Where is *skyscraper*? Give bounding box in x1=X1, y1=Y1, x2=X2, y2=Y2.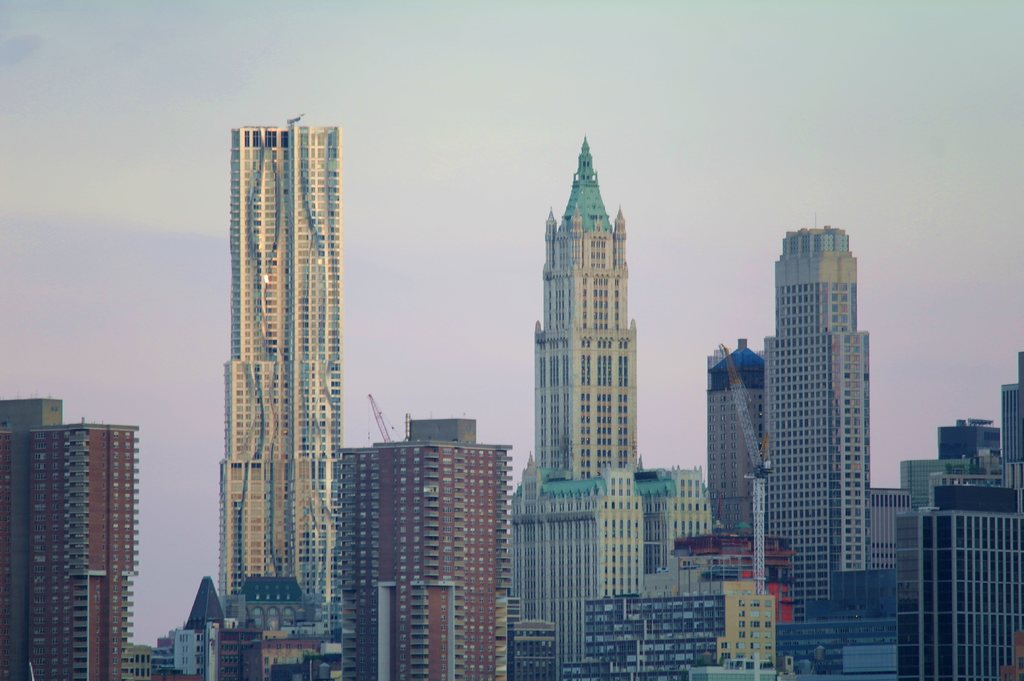
x1=0, y1=394, x2=148, y2=680.
